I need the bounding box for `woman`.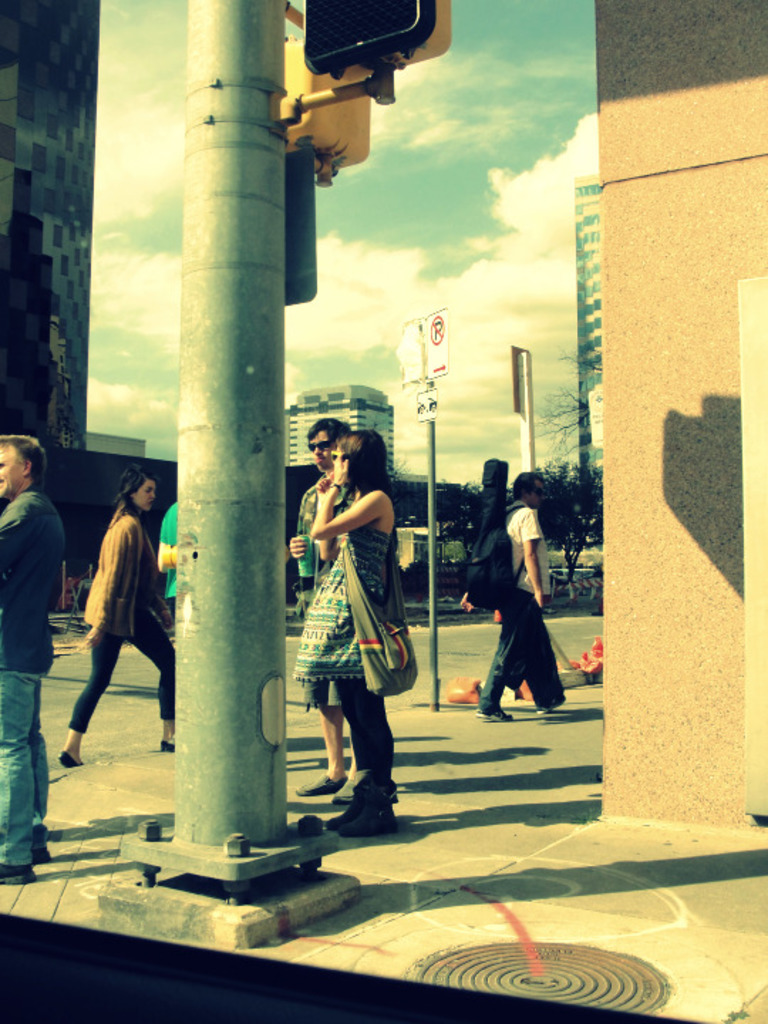
Here it is: rect(277, 391, 411, 816).
